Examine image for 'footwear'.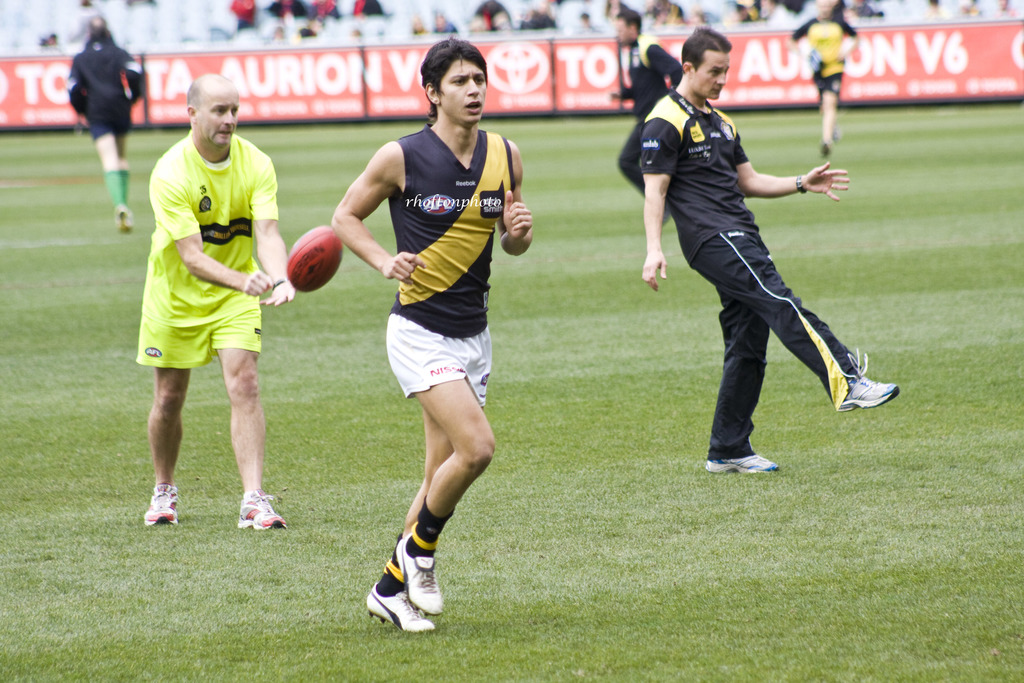
Examination result: Rect(144, 488, 178, 529).
